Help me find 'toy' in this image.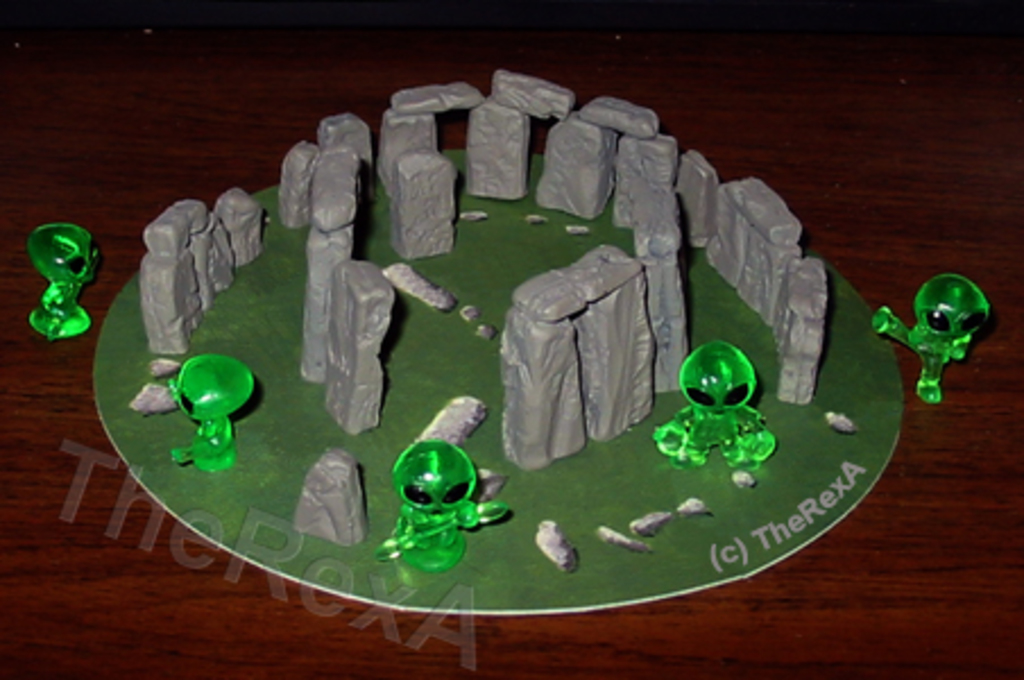
Found it: x1=449 y1=63 x2=569 y2=206.
